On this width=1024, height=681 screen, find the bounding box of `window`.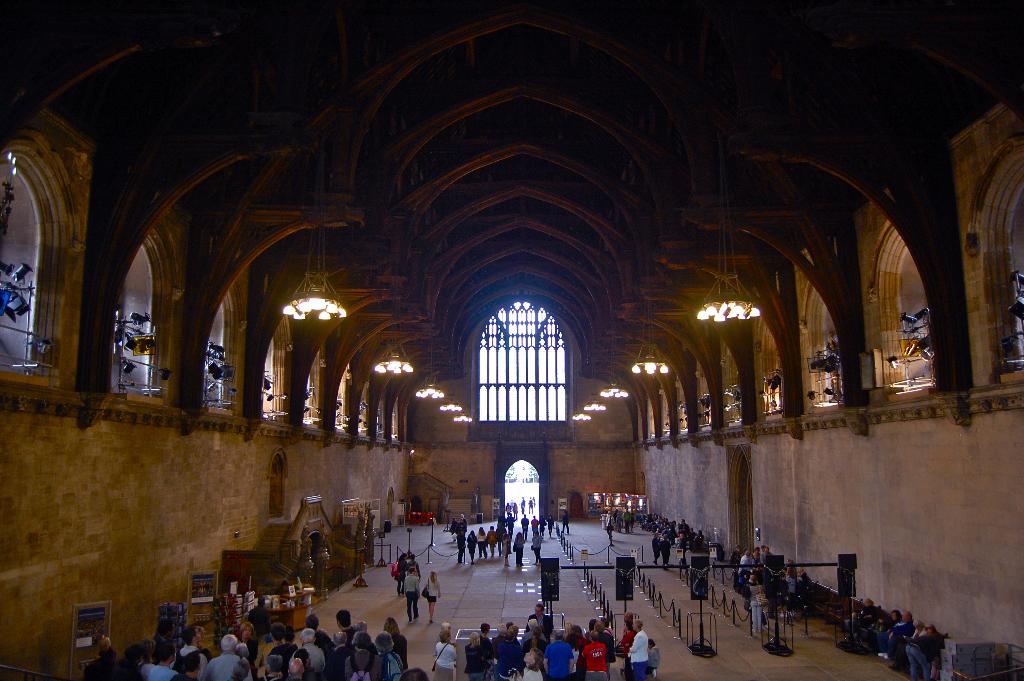
Bounding box: (x1=330, y1=364, x2=351, y2=436).
